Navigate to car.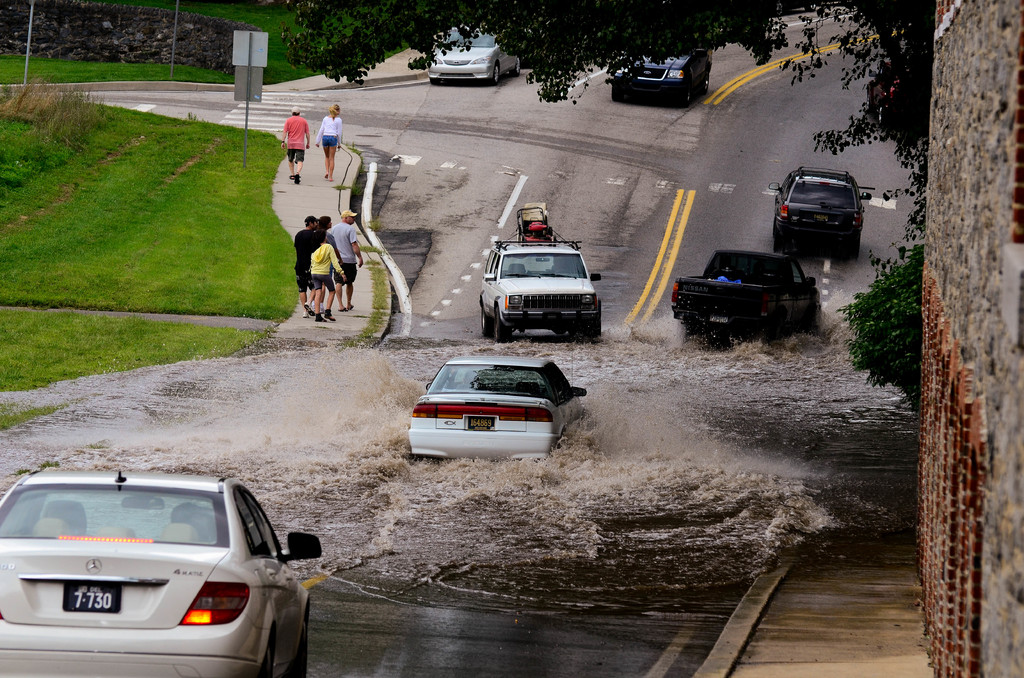
Navigation target: detection(409, 354, 588, 464).
